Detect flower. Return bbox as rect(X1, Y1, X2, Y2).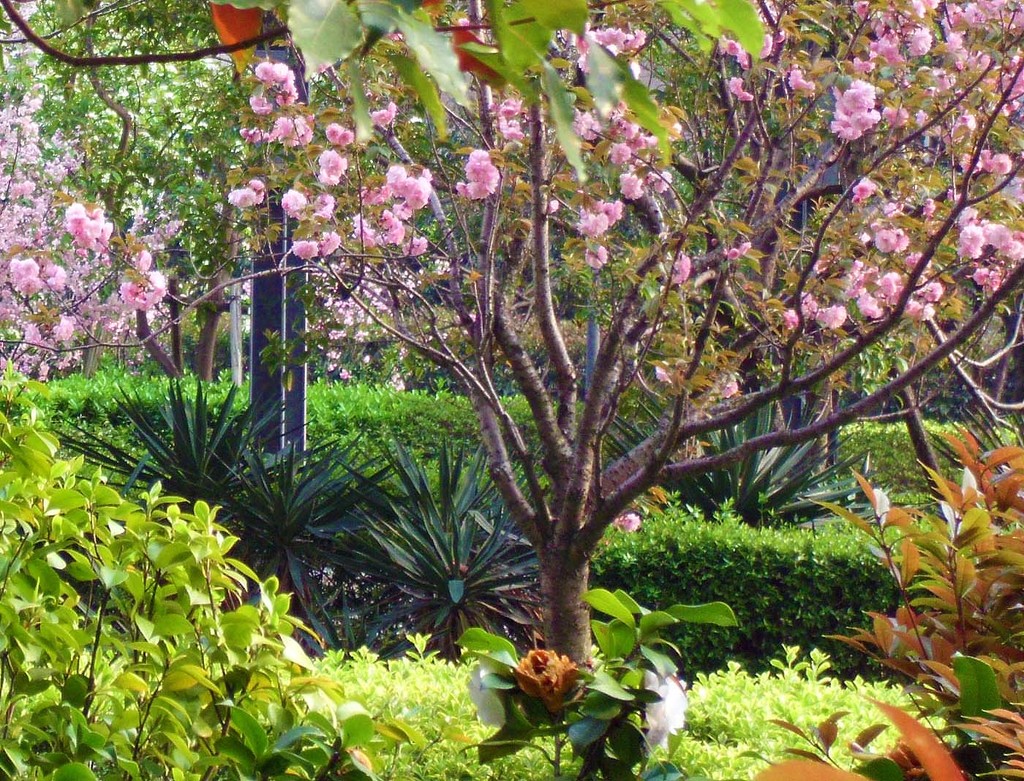
rect(611, 510, 640, 528).
